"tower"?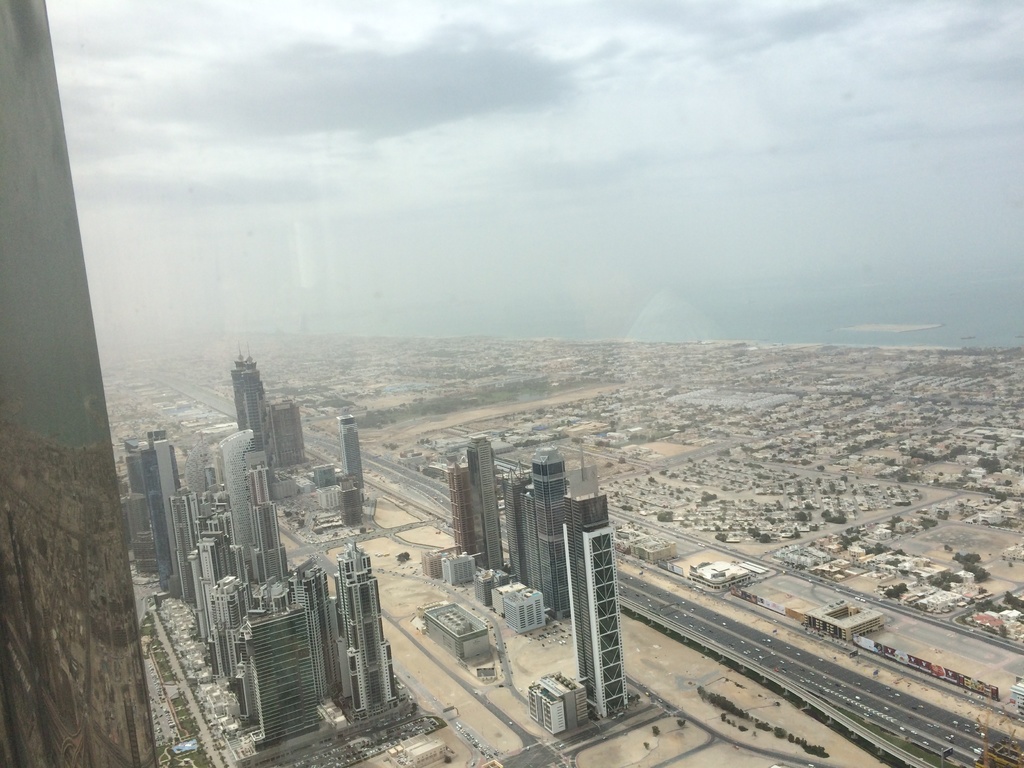
(221, 426, 253, 543)
